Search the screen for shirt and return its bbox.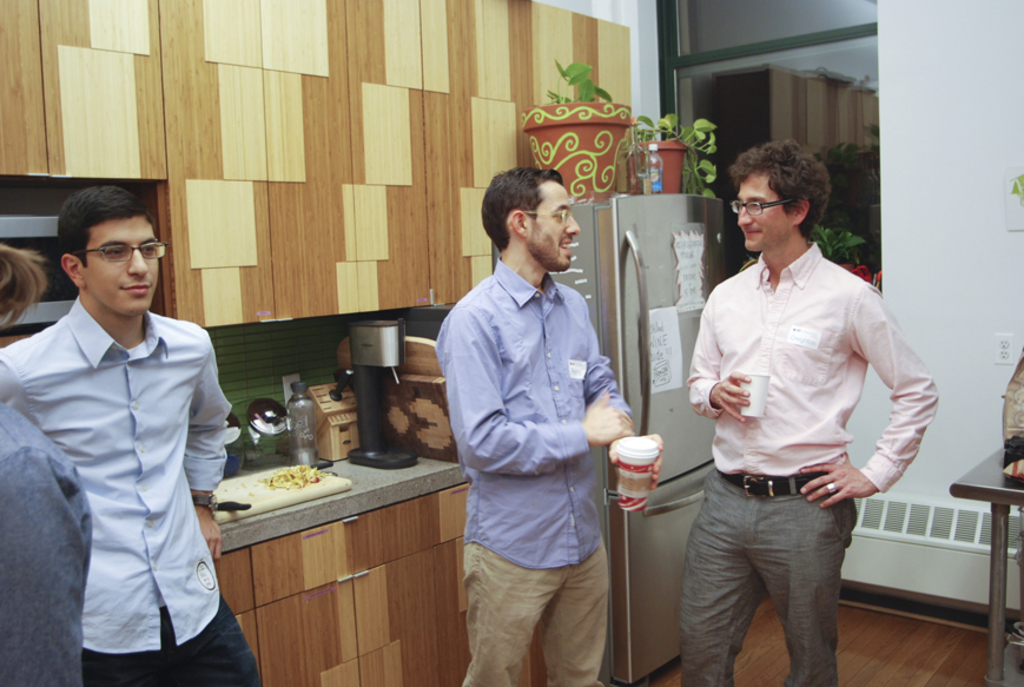
Found: [x1=0, y1=303, x2=231, y2=655].
